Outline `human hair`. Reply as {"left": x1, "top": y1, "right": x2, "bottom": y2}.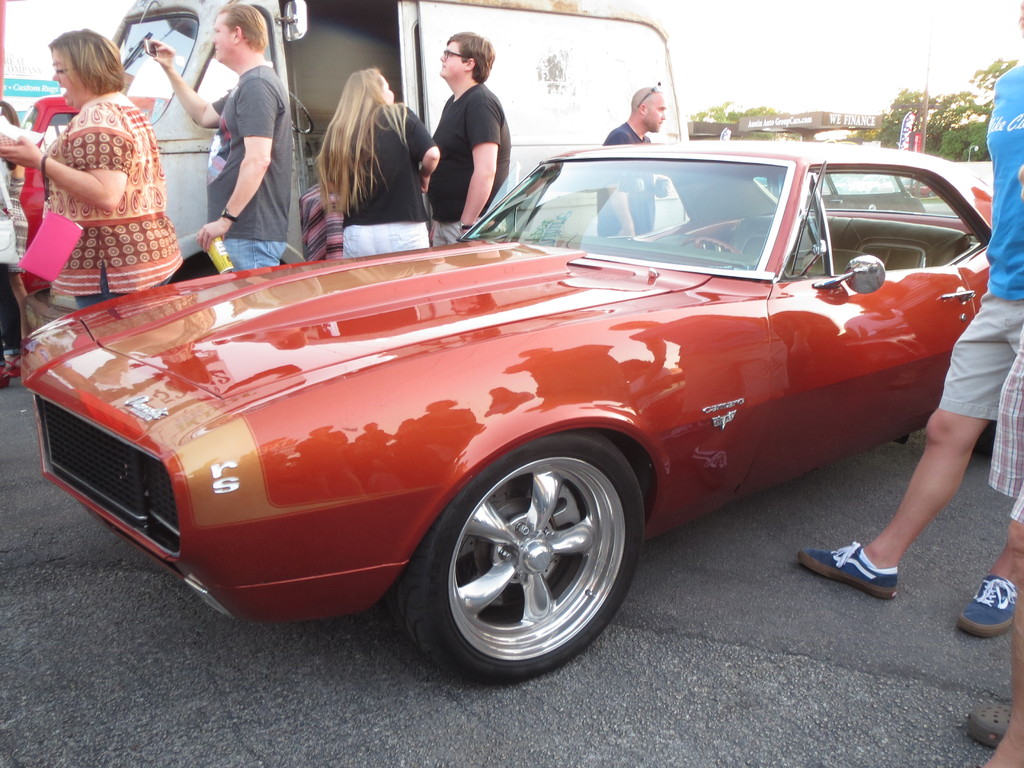
{"left": 214, "top": 0, "right": 272, "bottom": 54}.
